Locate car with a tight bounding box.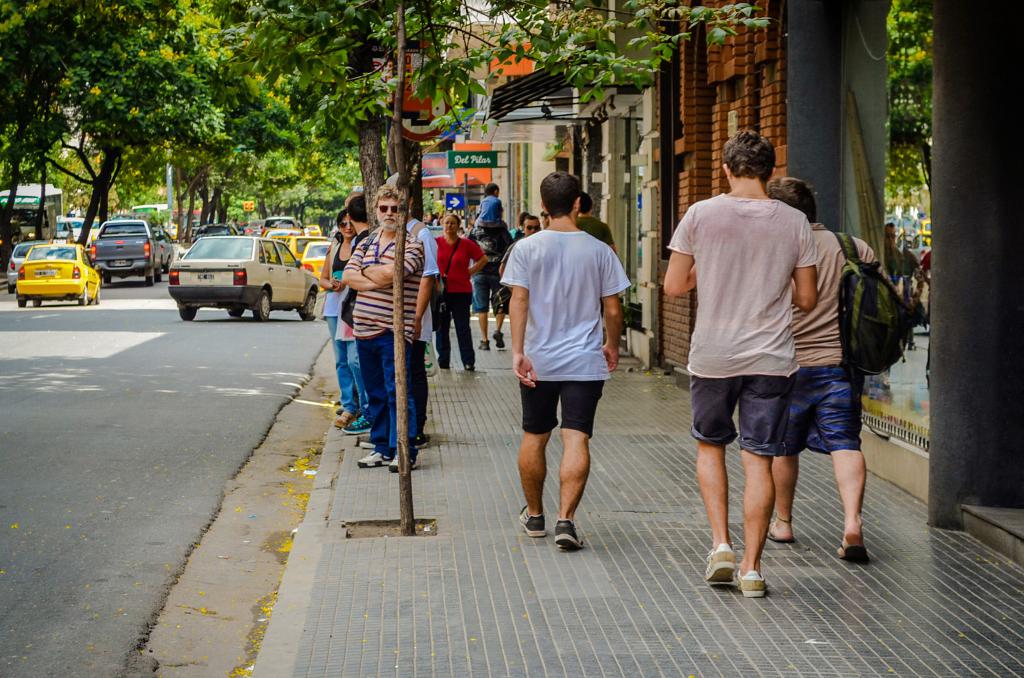
<region>154, 229, 181, 273</region>.
